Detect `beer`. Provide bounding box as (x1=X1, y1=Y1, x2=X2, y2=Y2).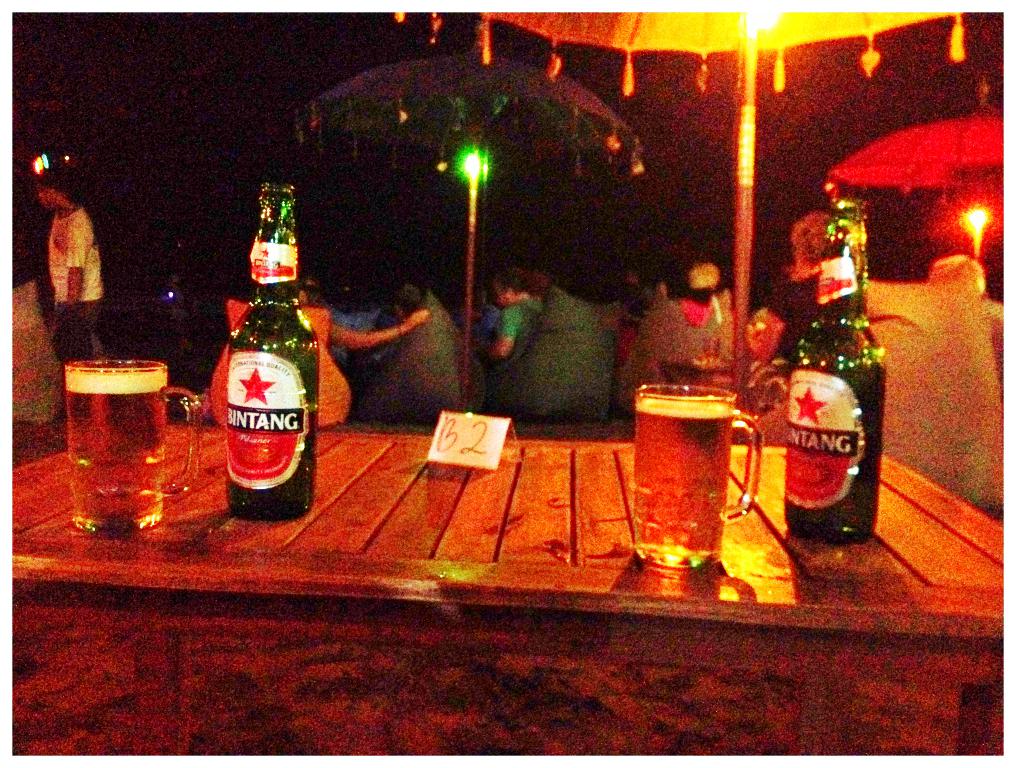
(x1=627, y1=382, x2=751, y2=572).
